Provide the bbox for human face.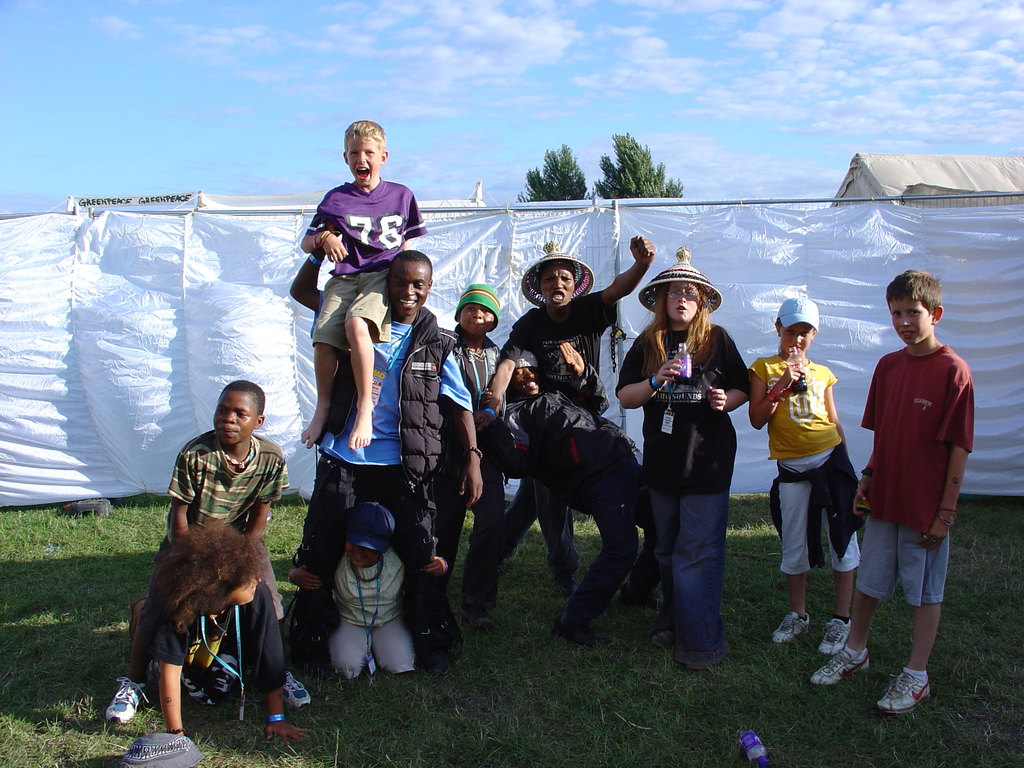
box=[664, 277, 700, 324].
